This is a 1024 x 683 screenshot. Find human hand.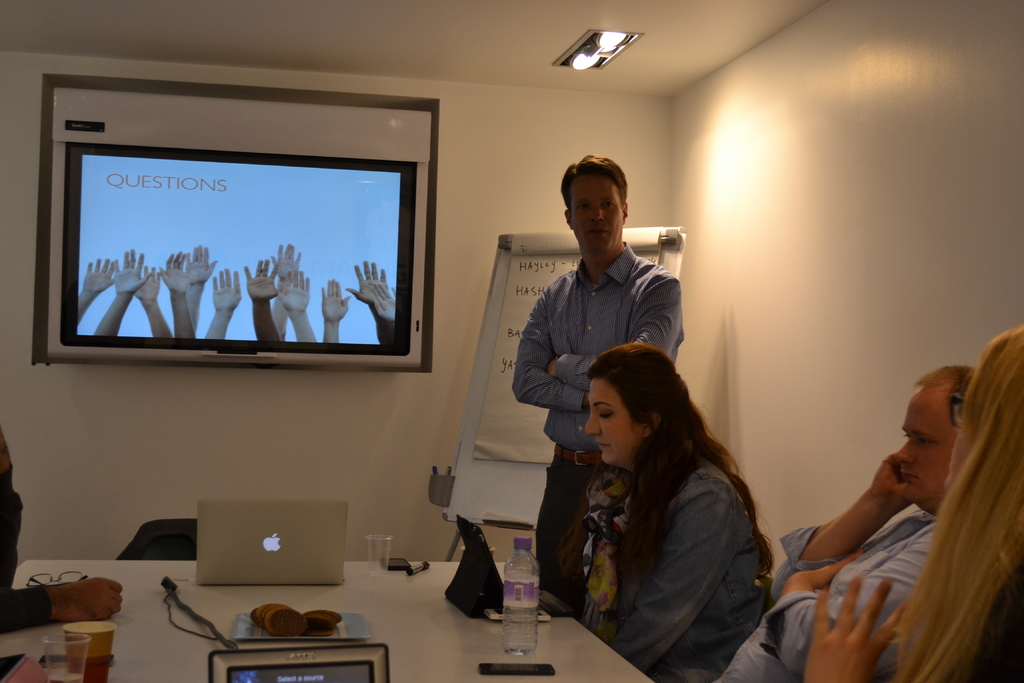
Bounding box: crop(132, 265, 159, 304).
